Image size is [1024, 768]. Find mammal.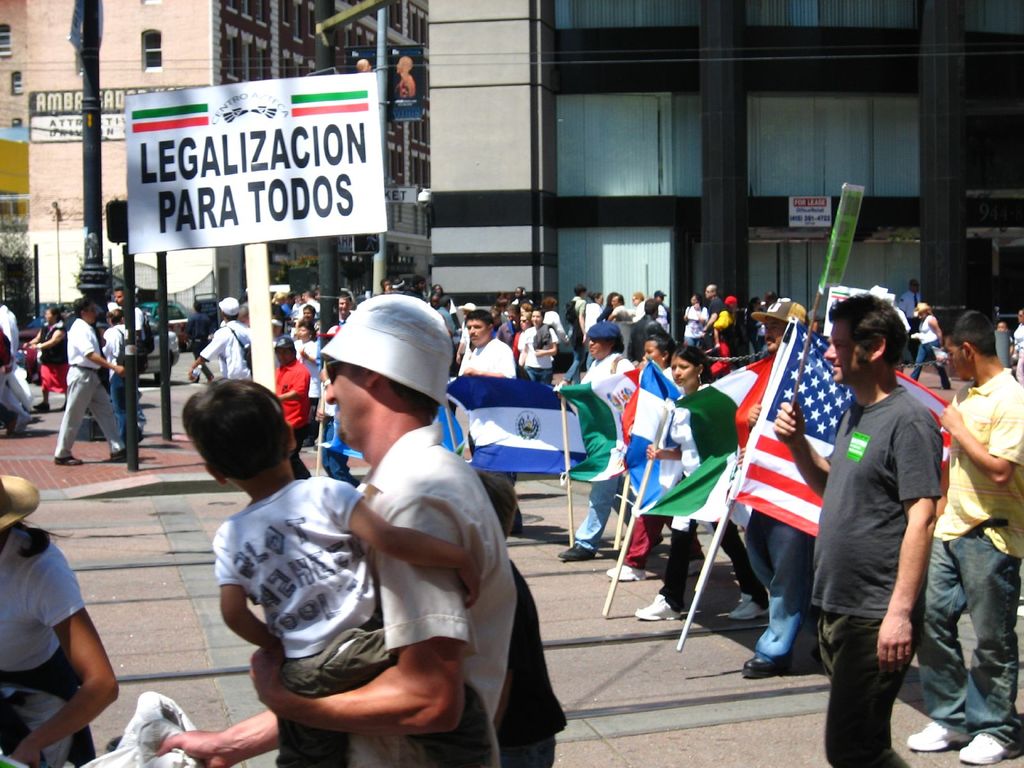
bbox(125, 299, 149, 351).
